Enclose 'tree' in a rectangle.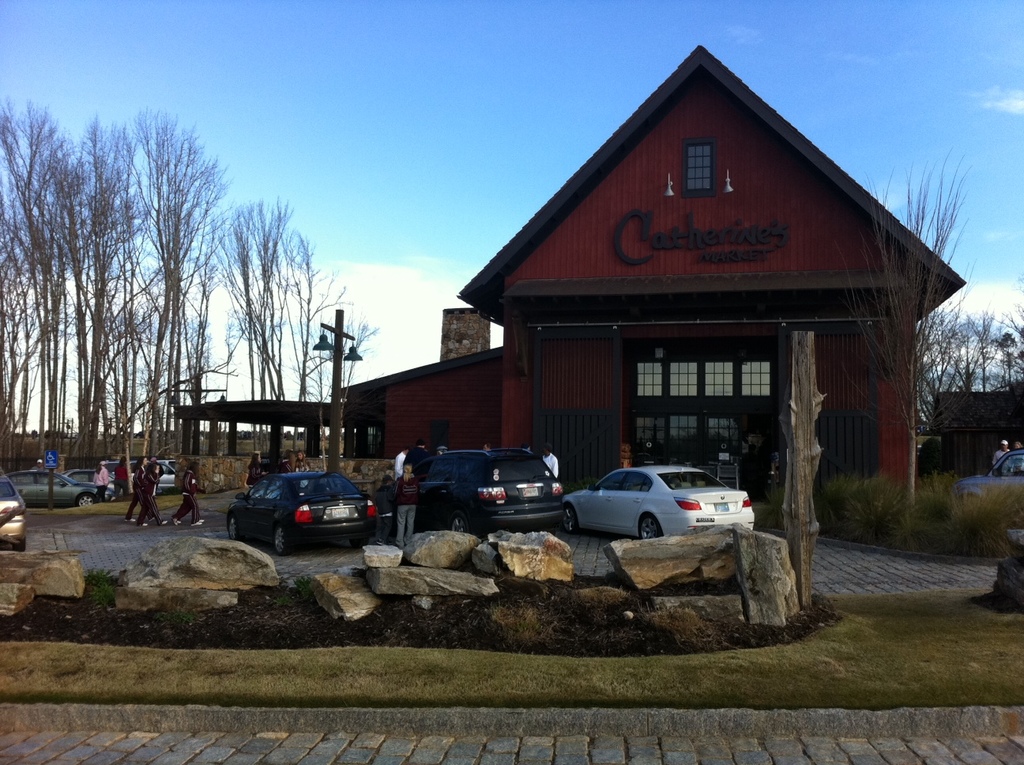
[270, 228, 351, 424].
